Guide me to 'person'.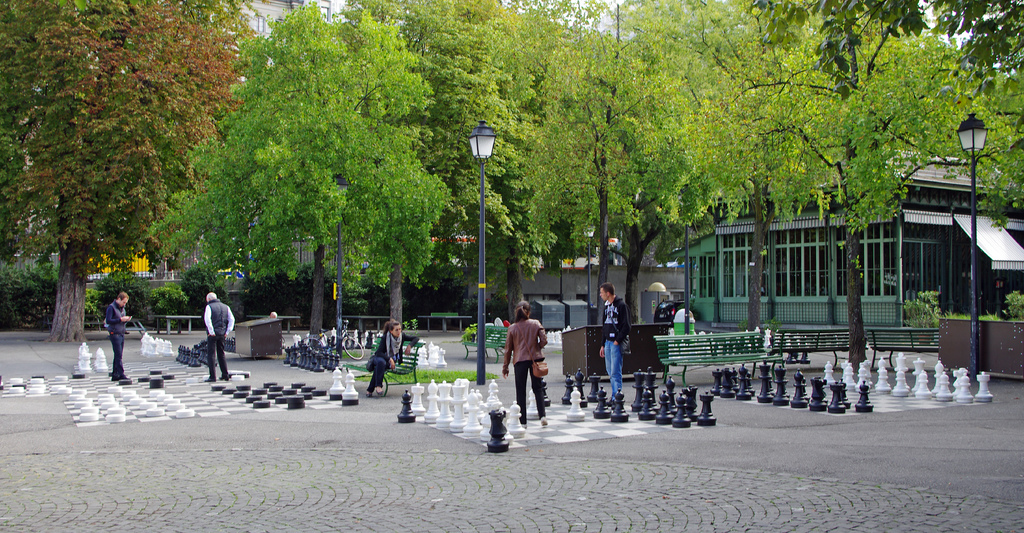
Guidance: {"x1": 596, "y1": 282, "x2": 627, "y2": 397}.
